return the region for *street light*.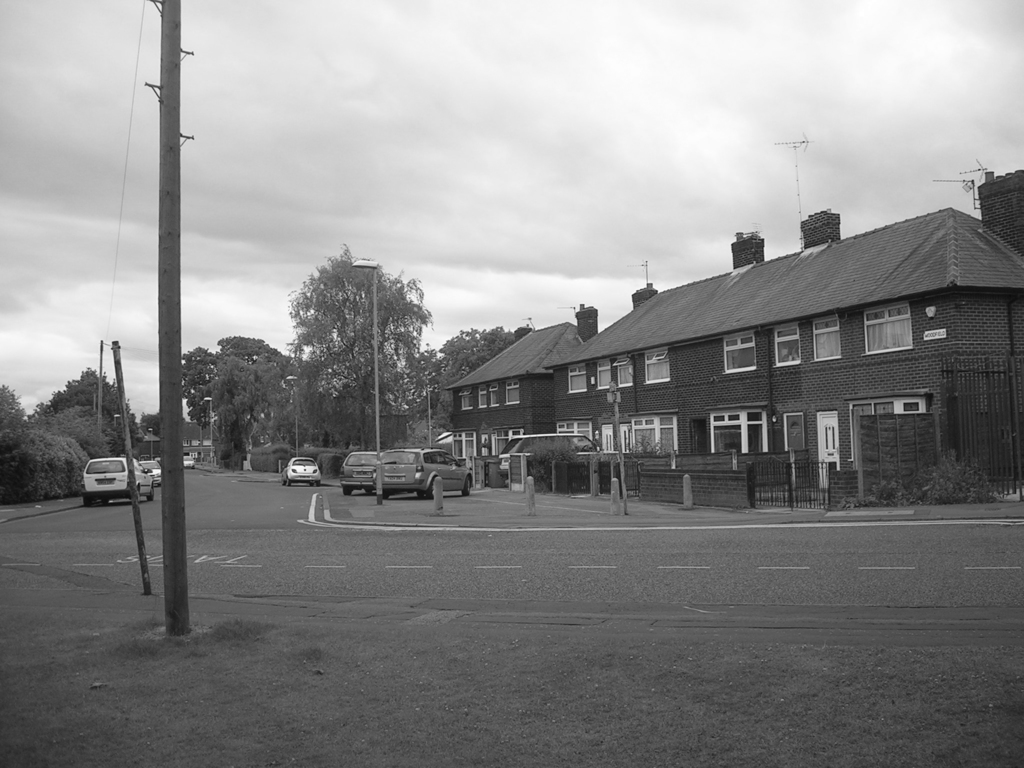
(287,376,300,460).
